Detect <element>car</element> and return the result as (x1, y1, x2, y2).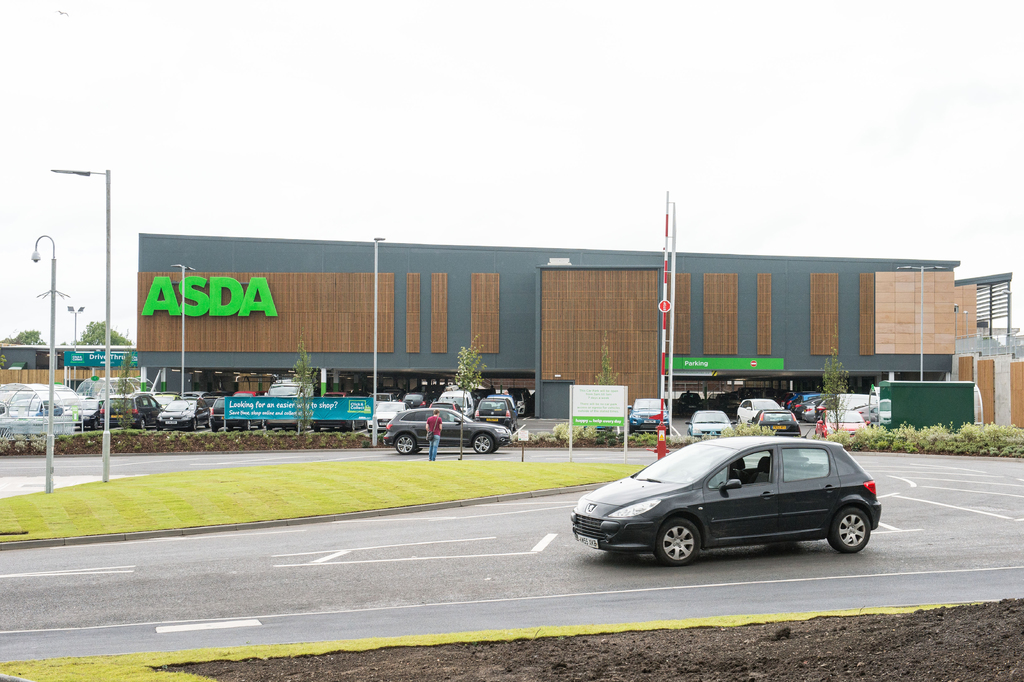
(753, 407, 796, 433).
